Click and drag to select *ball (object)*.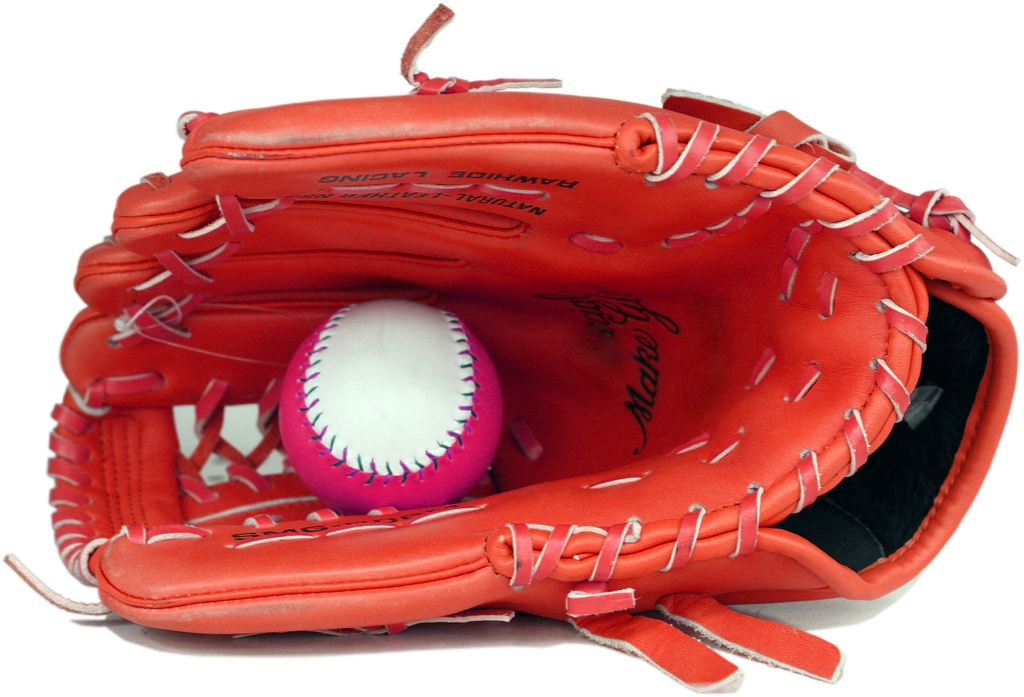
Selection: bbox(285, 300, 503, 510).
